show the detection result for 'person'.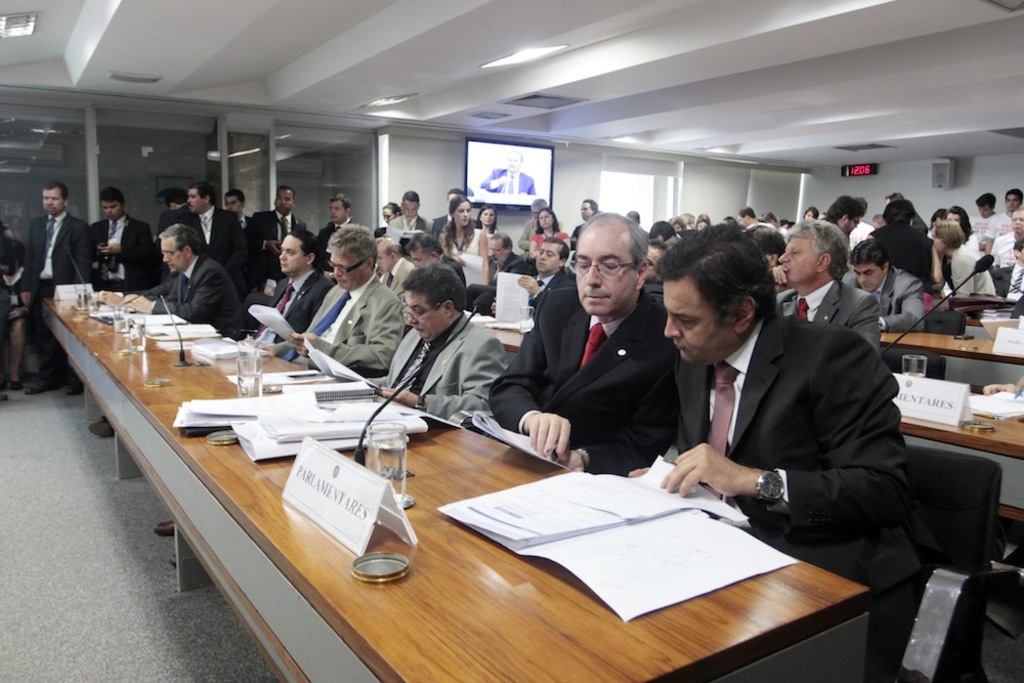
671,214,680,231.
